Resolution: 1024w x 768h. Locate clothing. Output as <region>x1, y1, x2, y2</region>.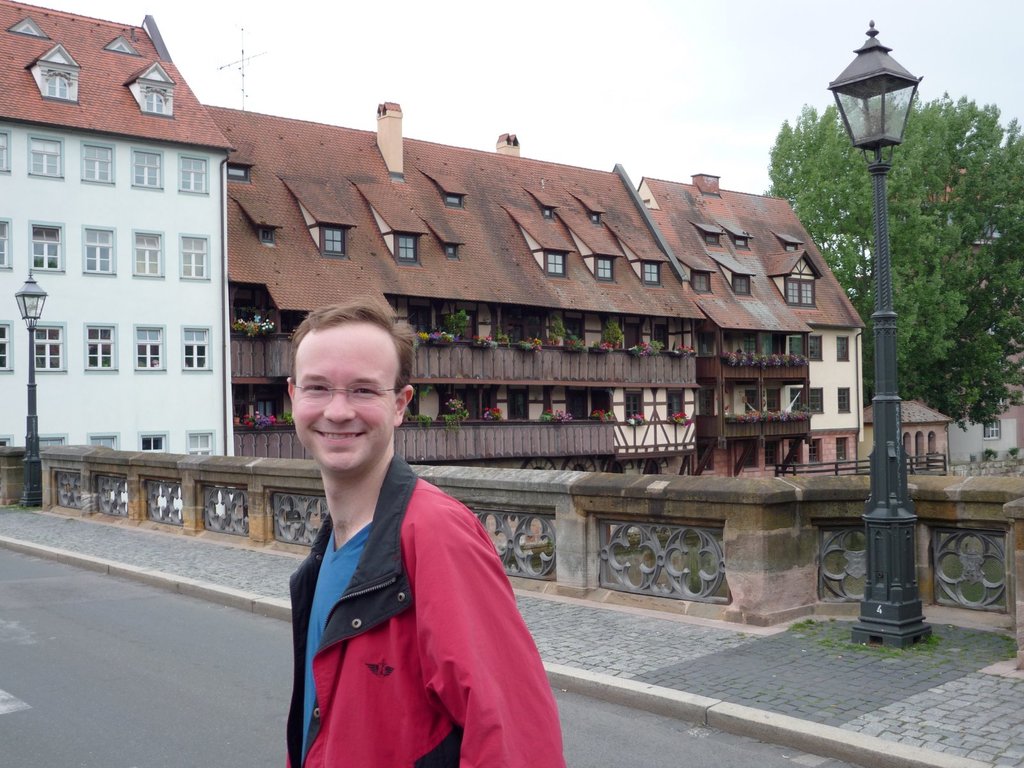
<region>271, 455, 574, 752</region>.
